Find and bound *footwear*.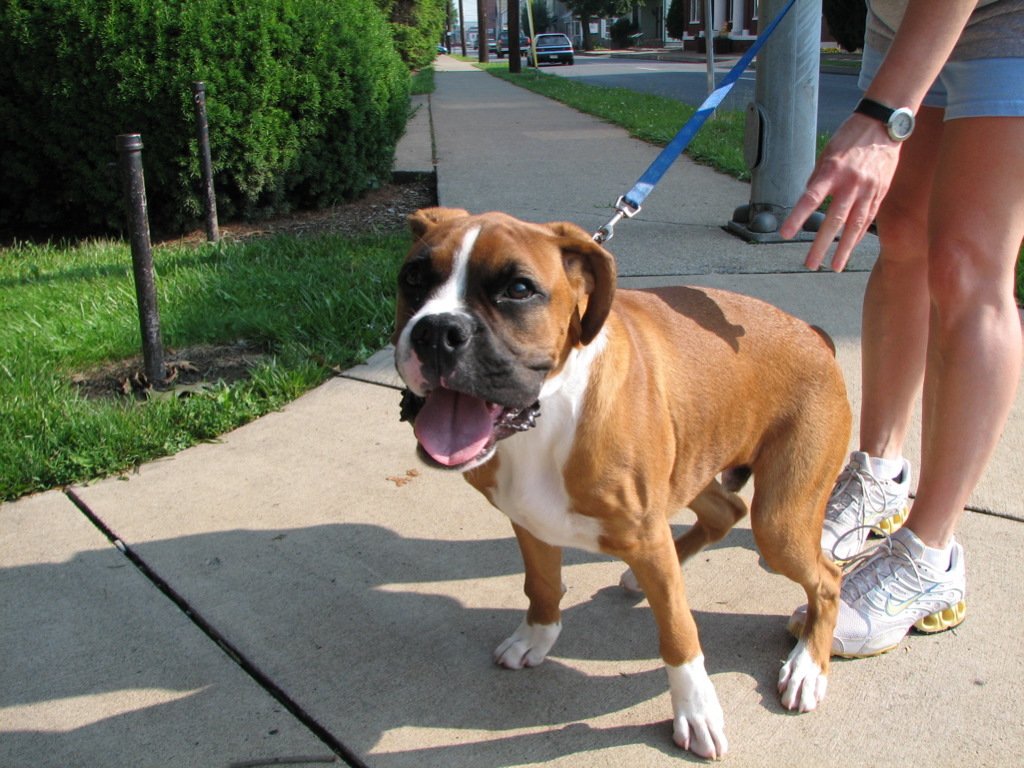
Bound: (left=786, top=508, right=965, bottom=659).
